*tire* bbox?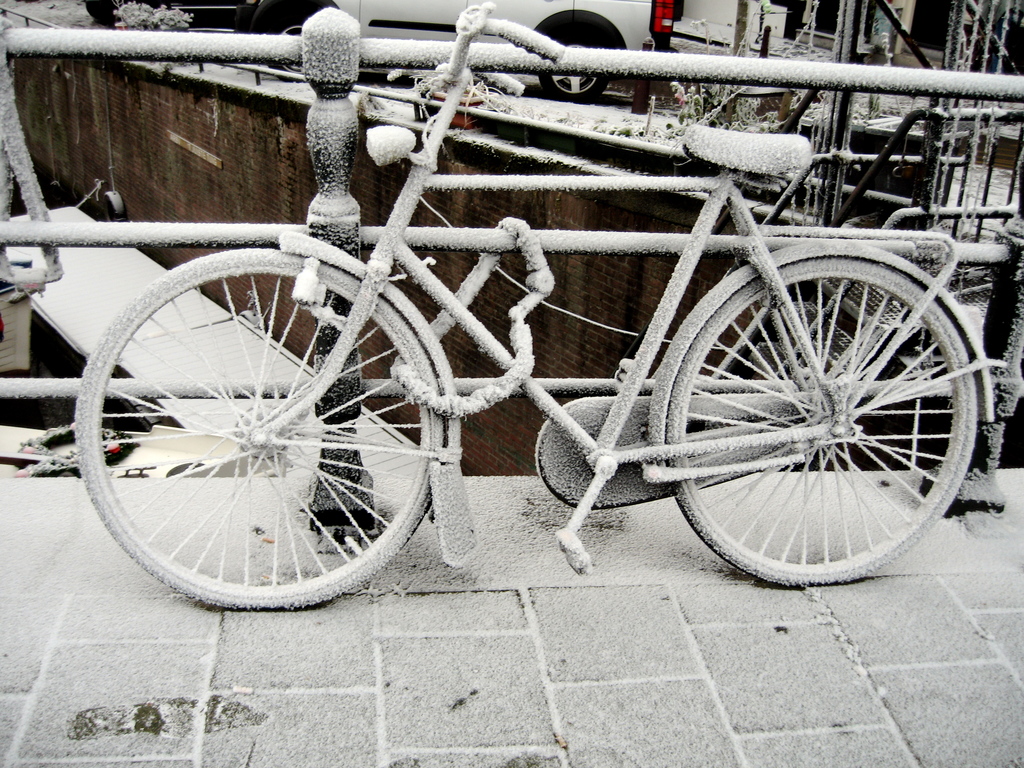
region(76, 250, 440, 616)
